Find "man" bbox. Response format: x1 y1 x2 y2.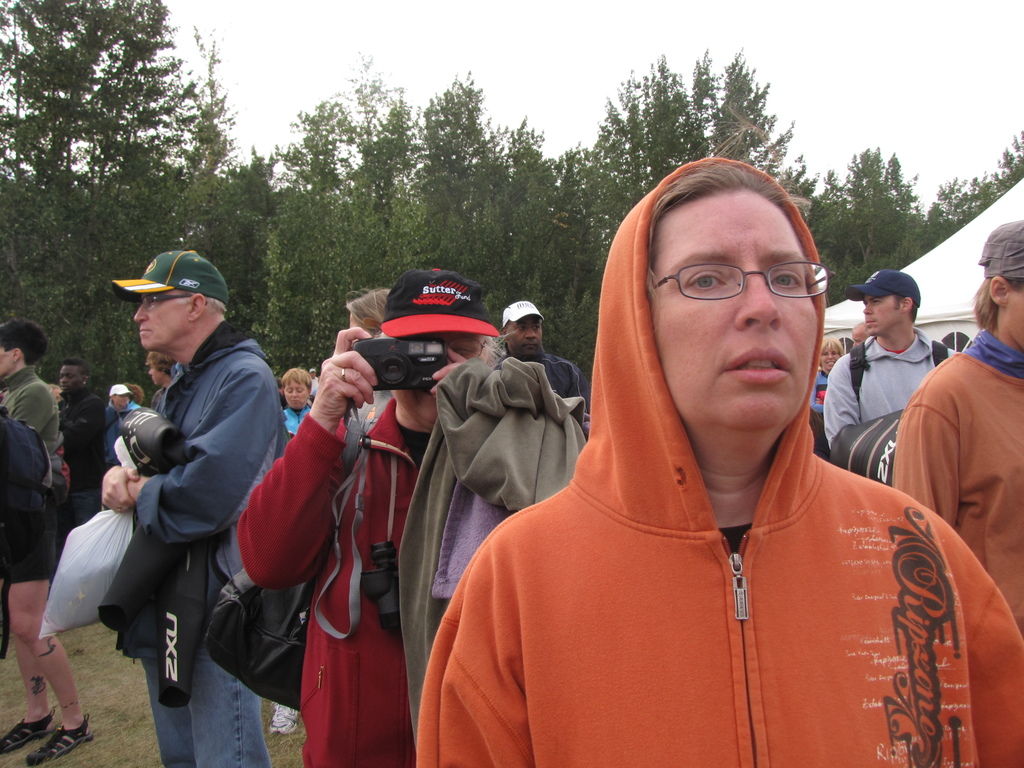
820 270 966 488.
